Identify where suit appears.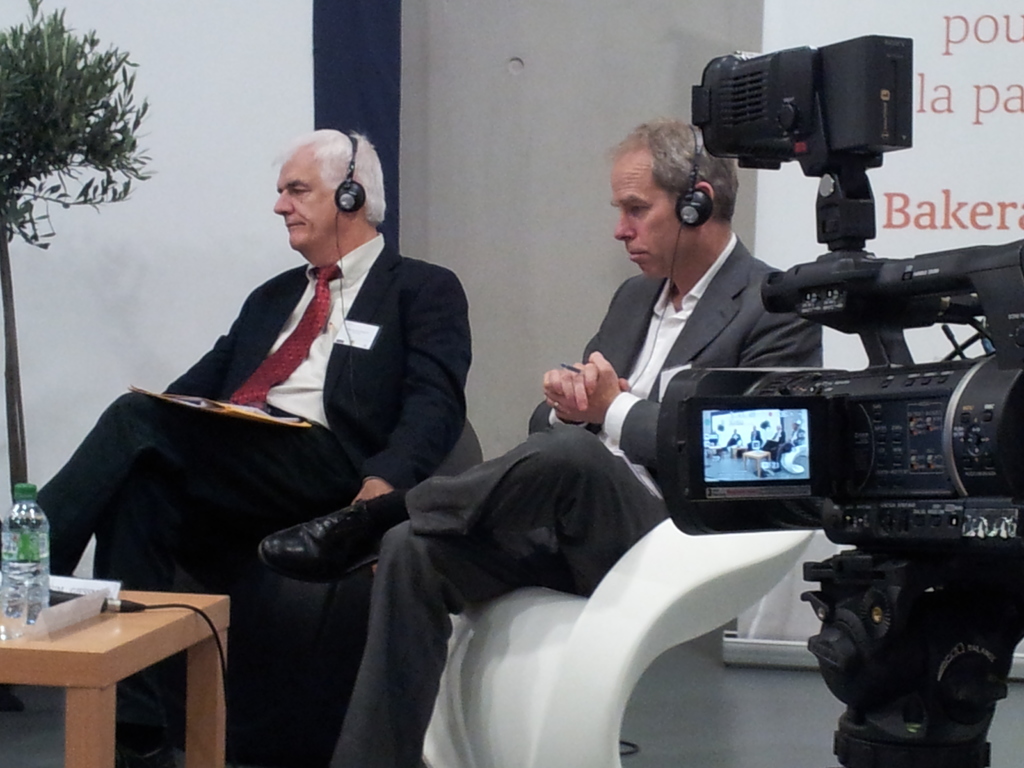
Appears at select_region(329, 238, 828, 767).
